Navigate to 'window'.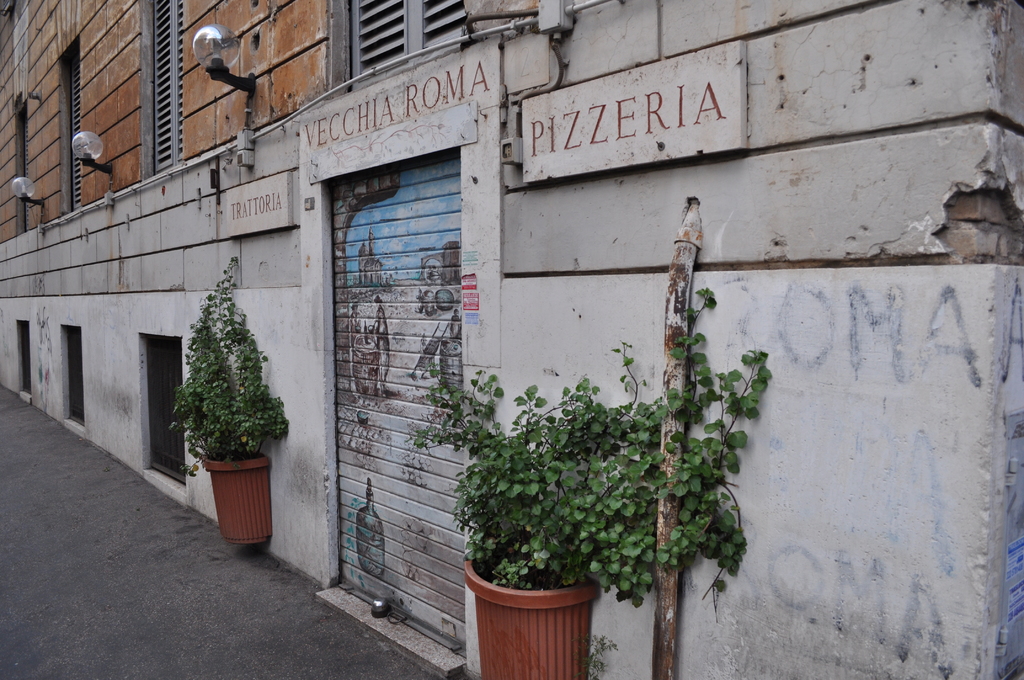
Navigation target: [332, 0, 467, 109].
